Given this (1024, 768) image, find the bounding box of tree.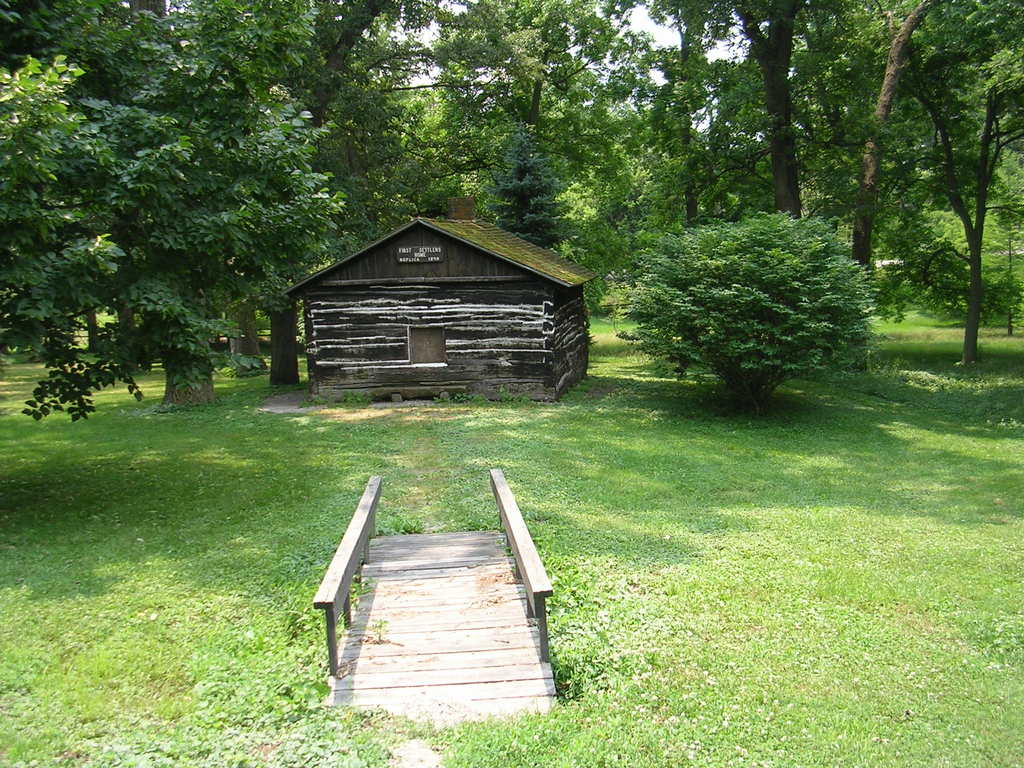
l=490, t=137, r=567, b=244.
